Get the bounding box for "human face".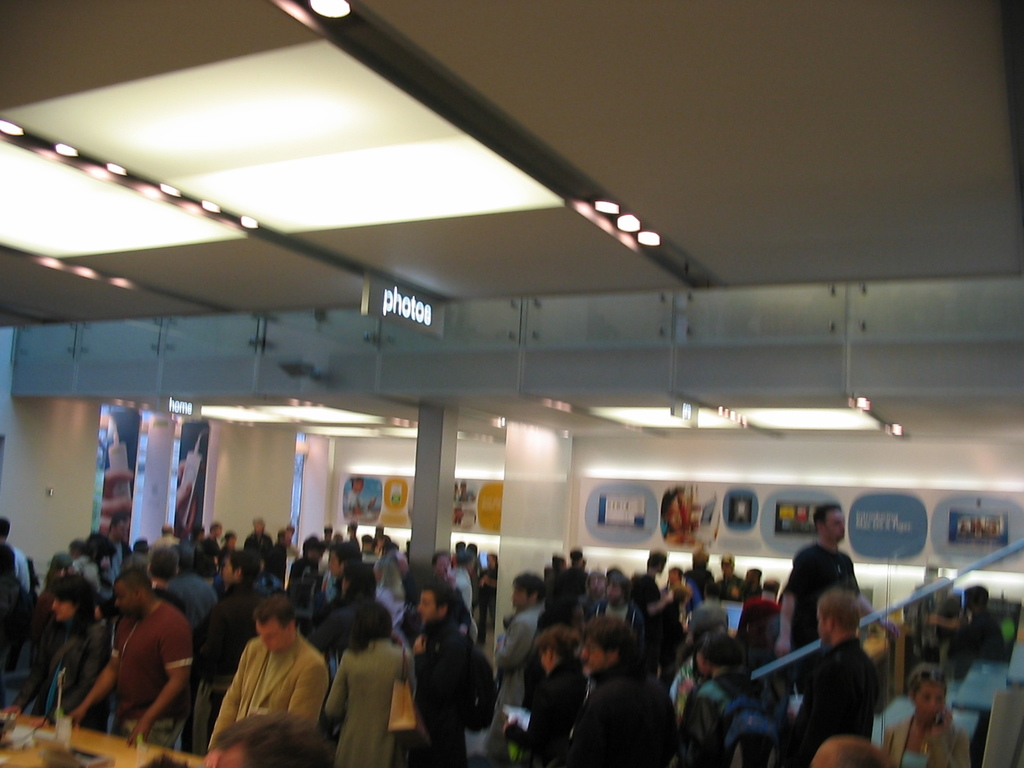
bbox(541, 651, 547, 677).
